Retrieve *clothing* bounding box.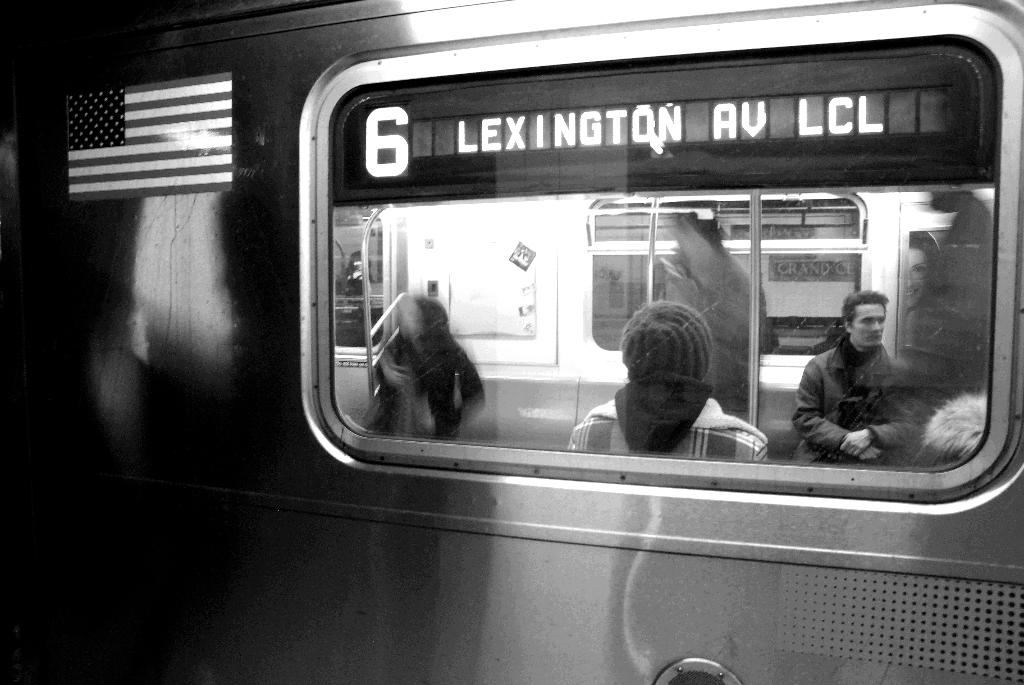
Bounding box: 793,336,916,468.
